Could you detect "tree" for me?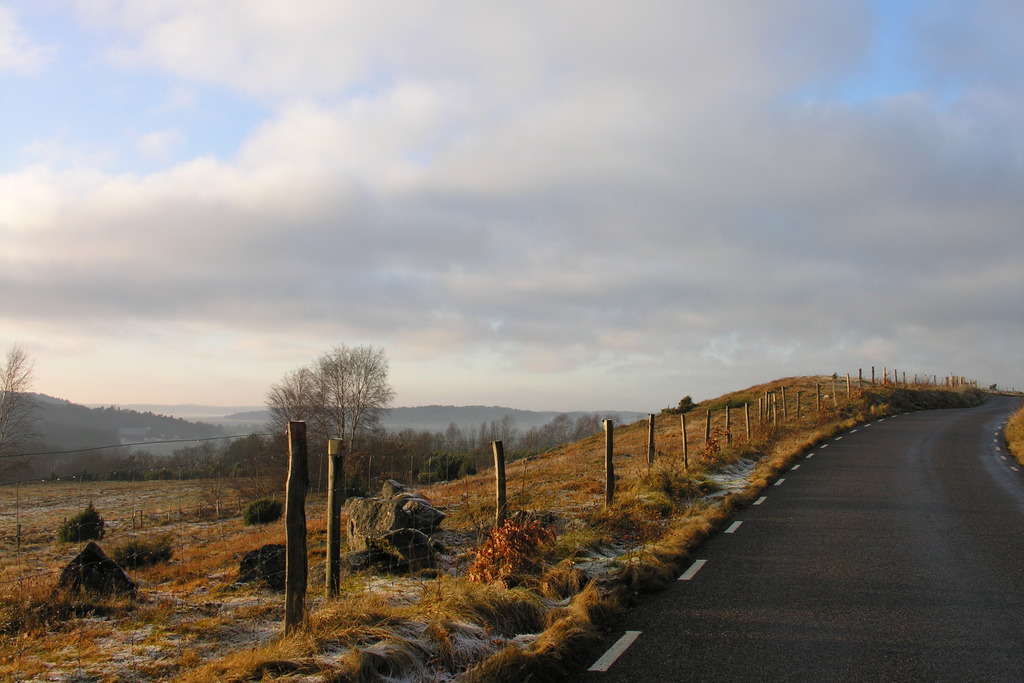
Detection result: (202,425,284,489).
